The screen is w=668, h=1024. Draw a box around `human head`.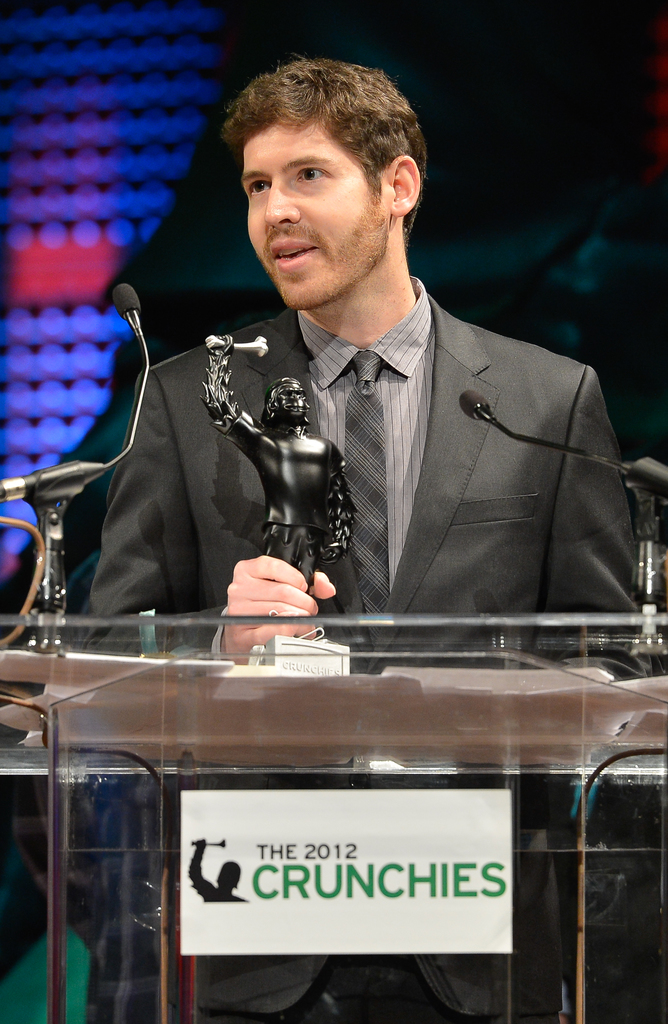
x1=271 y1=376 x2=317 y2=423.
